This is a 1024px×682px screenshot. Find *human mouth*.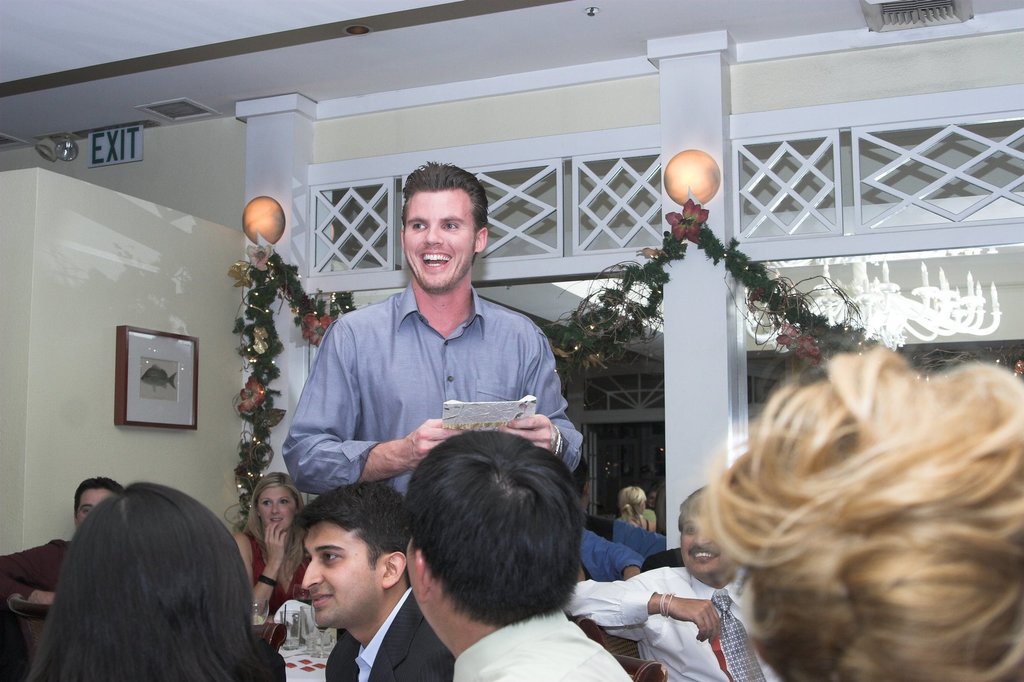
Bounding box: [419,253,452,273].
